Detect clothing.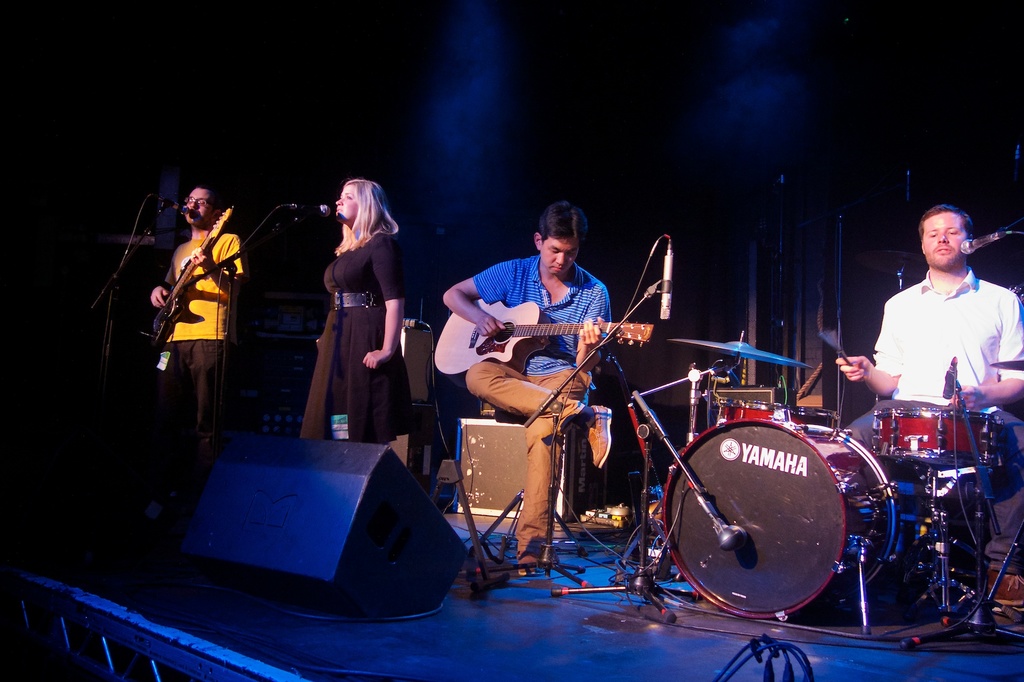
Detected at box(476, 250, 611, 382).
